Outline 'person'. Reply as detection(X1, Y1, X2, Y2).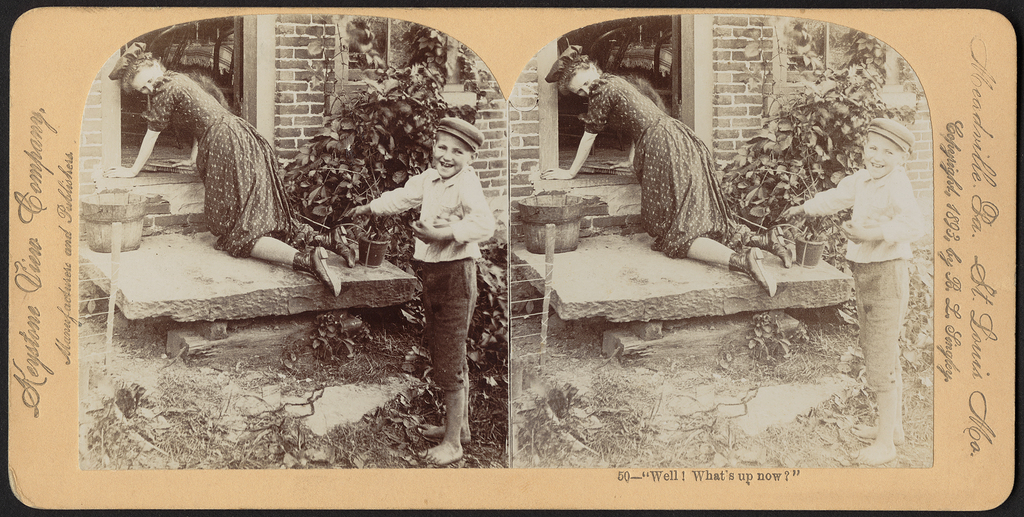
detection(543, 51, 792, 291).
